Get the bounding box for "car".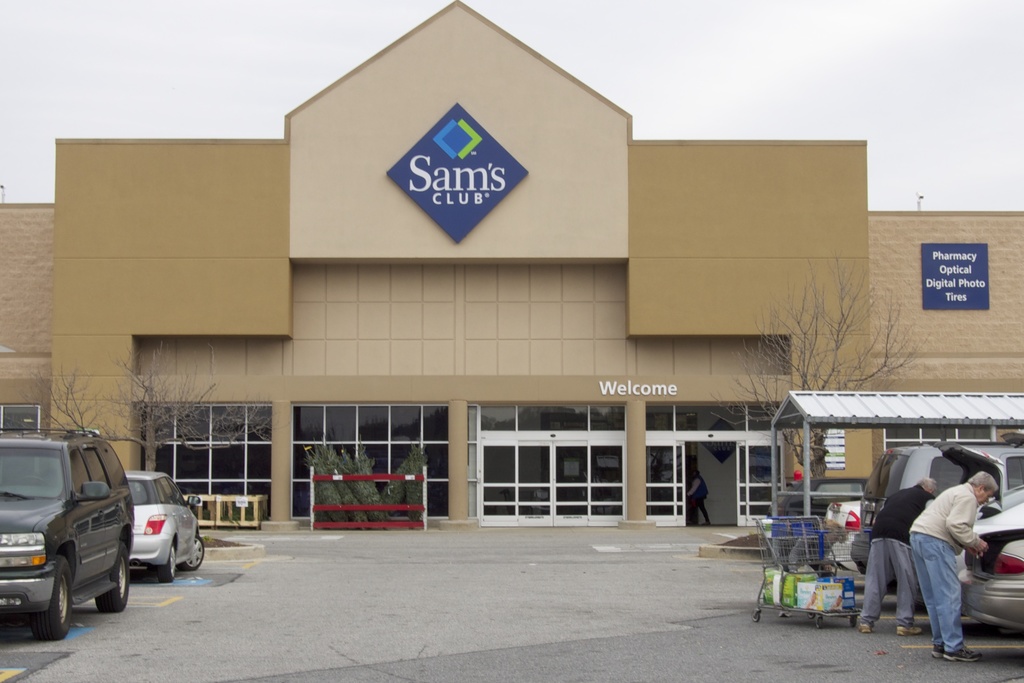
l=0, t=424, r=134, b=647.
